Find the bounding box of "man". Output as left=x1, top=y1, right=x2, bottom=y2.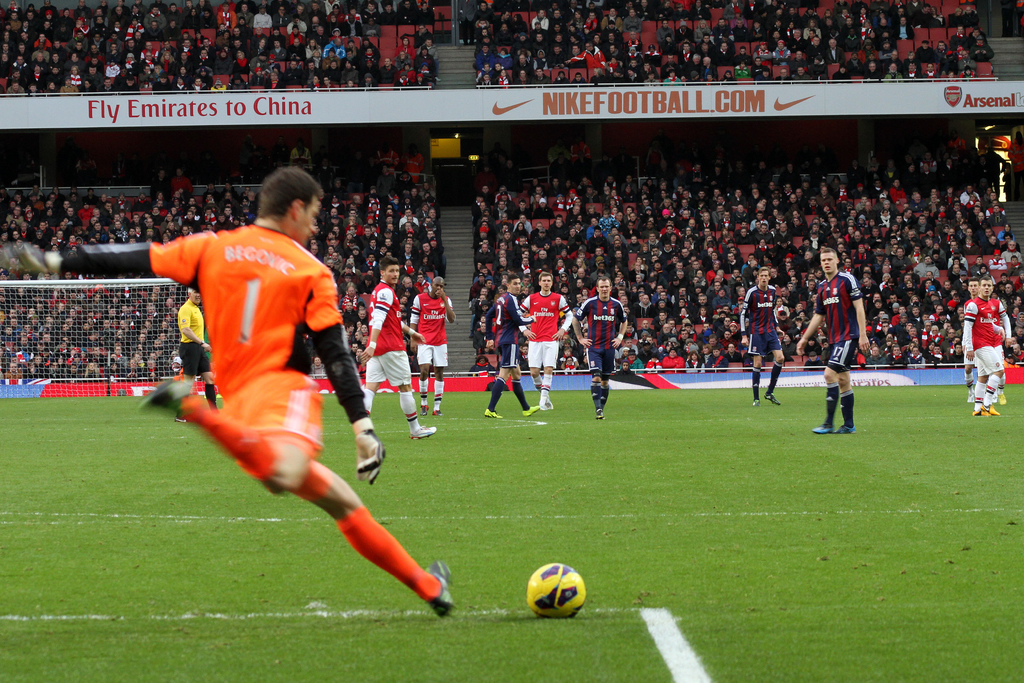
left=173, top=286, right=218, bottom=426.
